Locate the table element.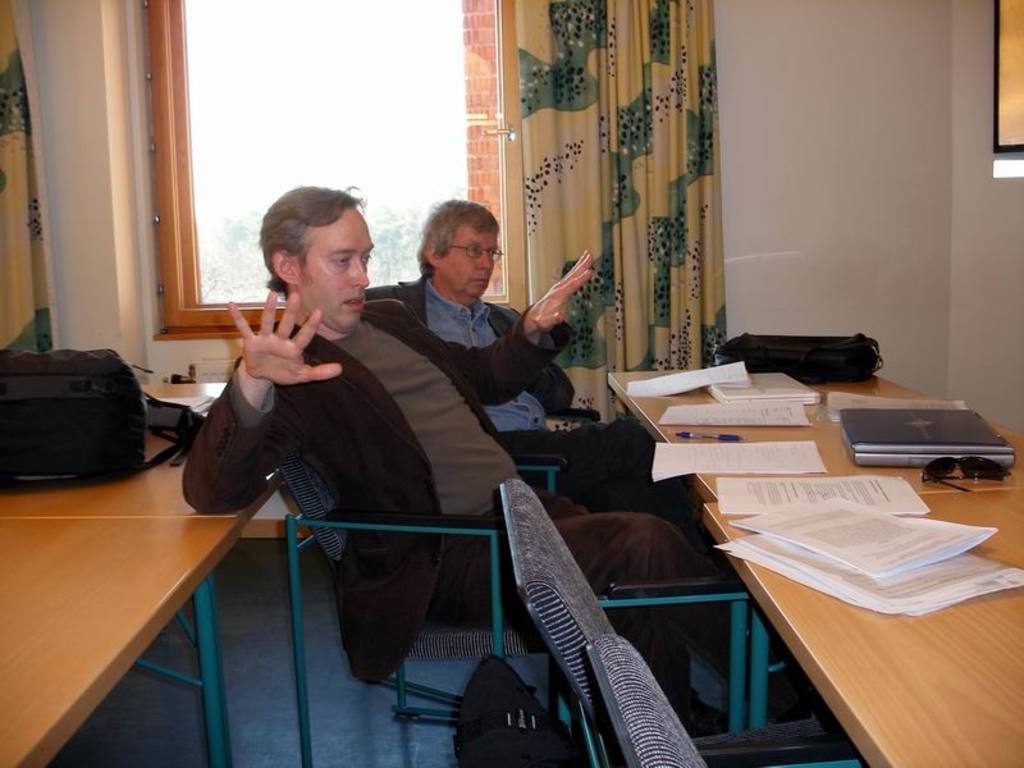
Element bbox: <bbox>0, 511, 244, 767</bbox>.
